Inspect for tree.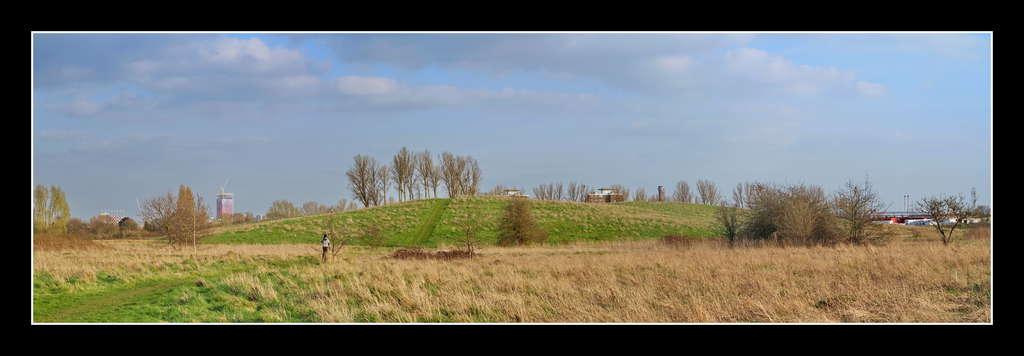
Inspection: [264, 201, 294, 218].
